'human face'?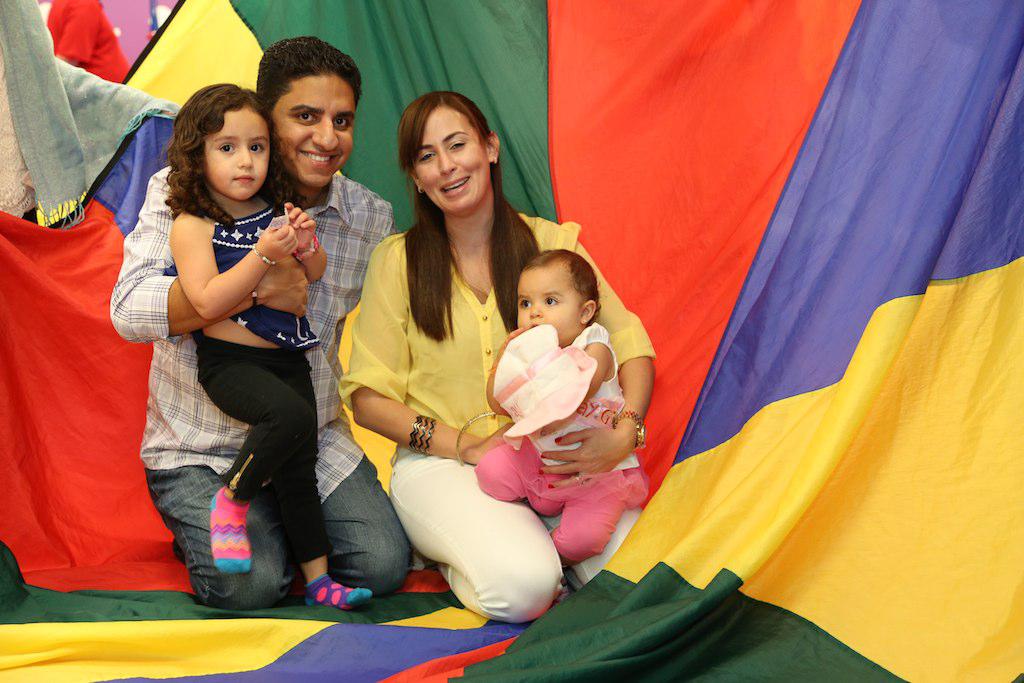
<region>272, 74, 357, 187</region>
